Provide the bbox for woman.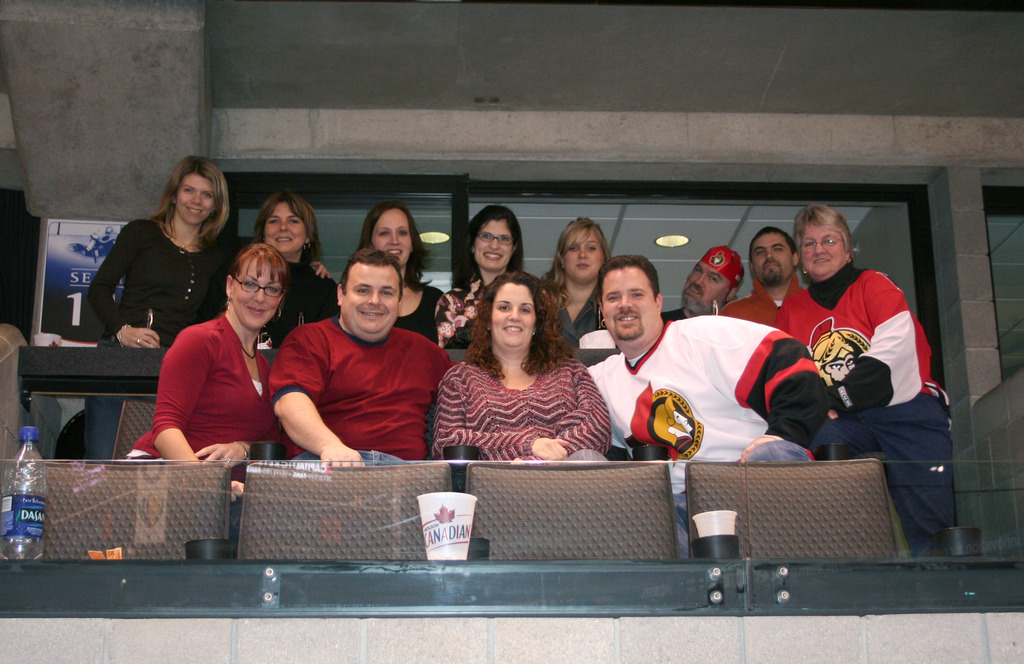
{"left": 339, "top": 206, "right": 451, "bottom": 351}.
